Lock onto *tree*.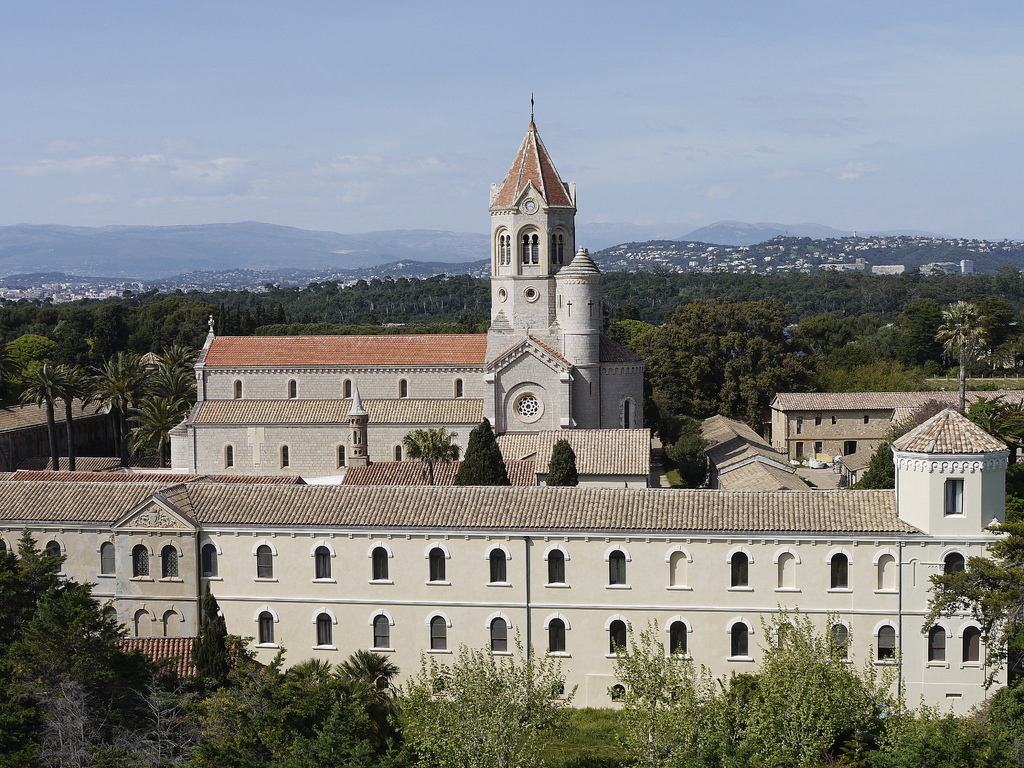
Locked: locate(191, 630, 403, 765).
